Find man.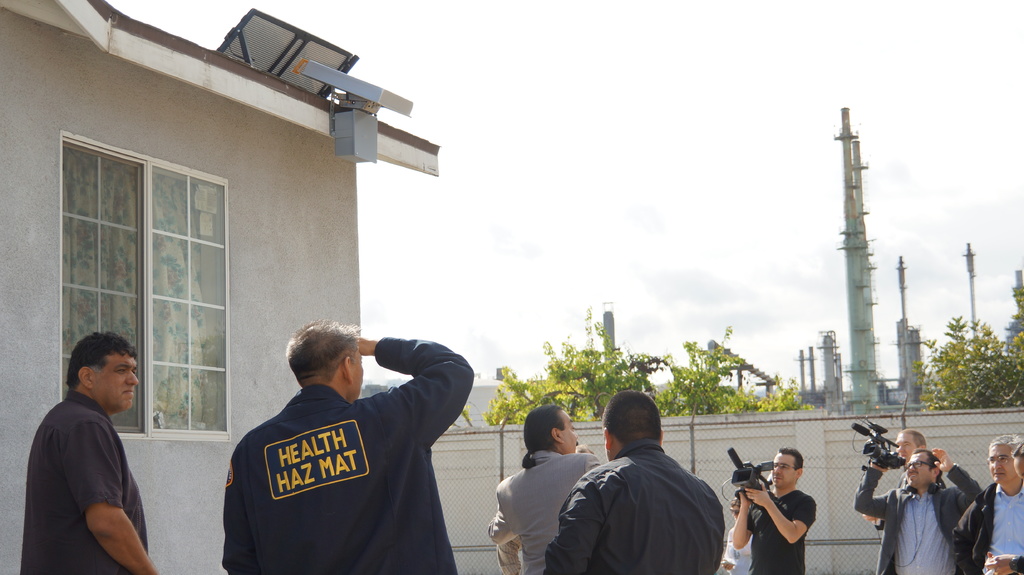
[219, 317, 473, 574].
